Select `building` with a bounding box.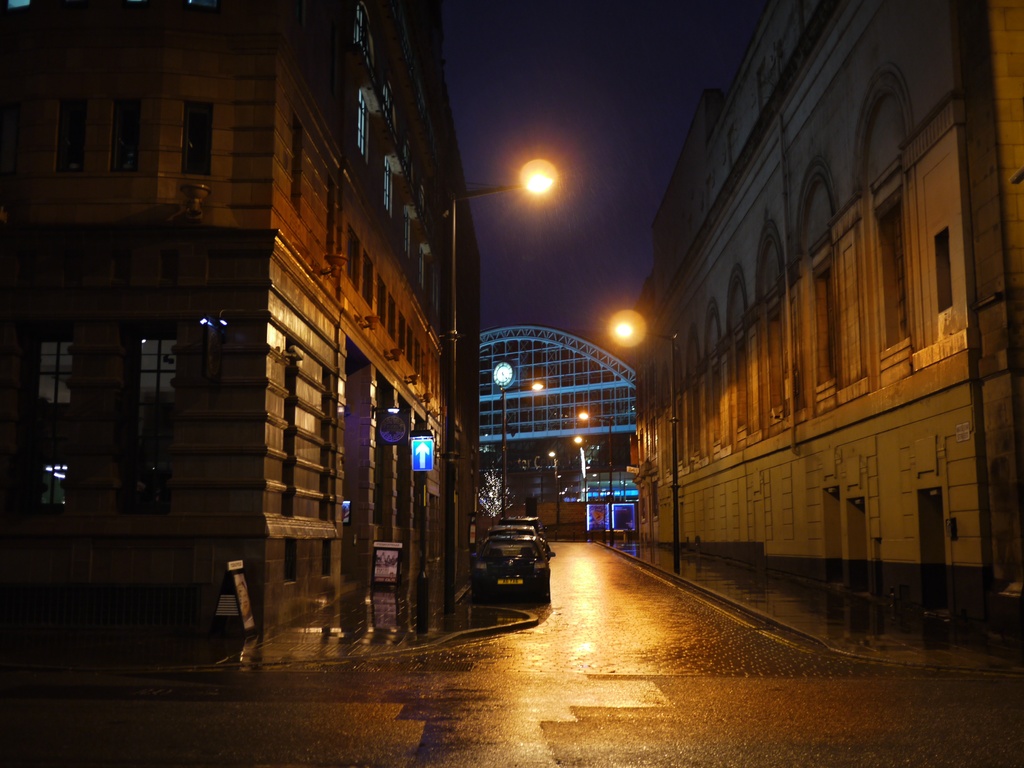
box(573, 465, 638, 536).
